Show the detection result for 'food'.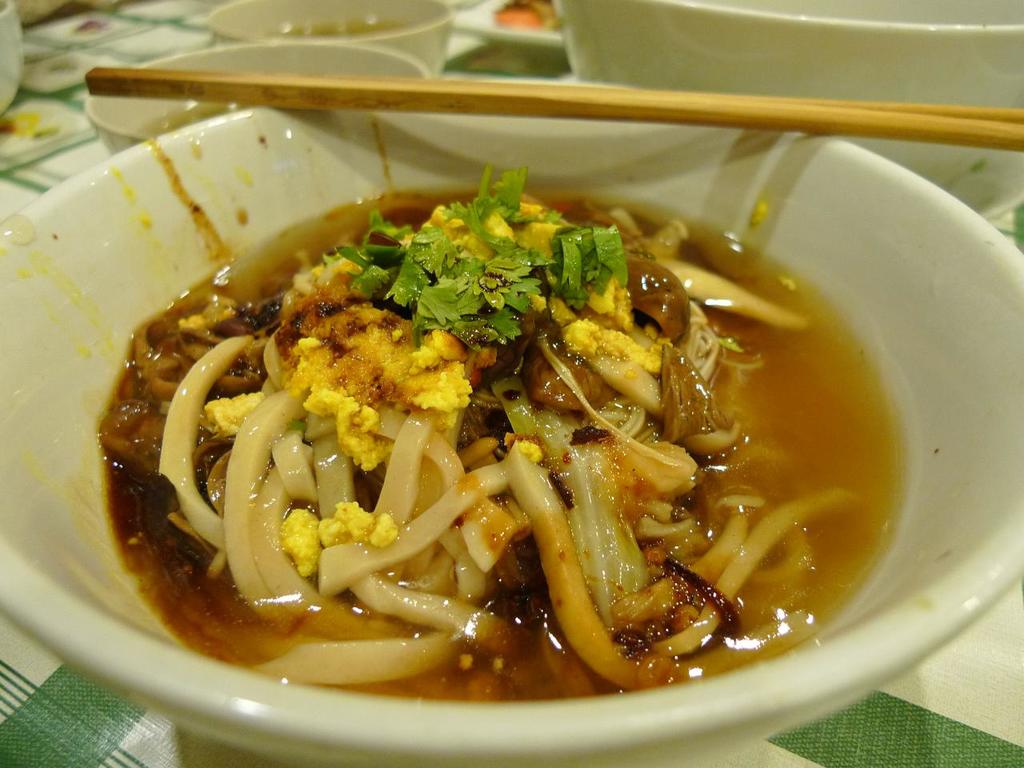
(left=110, top=166, right=871, bottom=641).
